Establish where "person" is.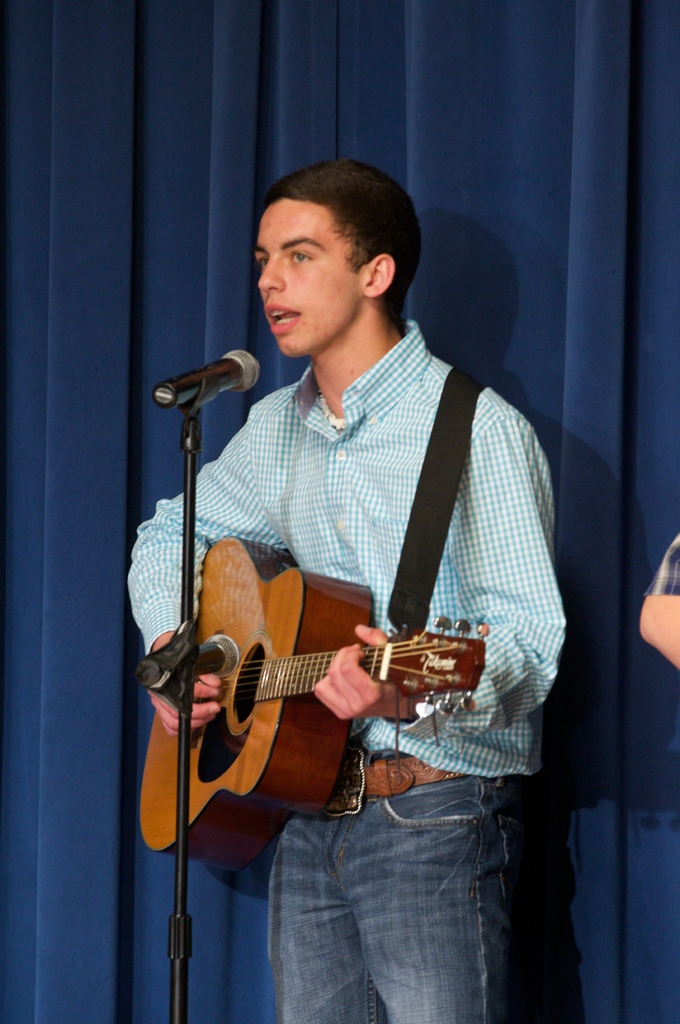
Established at (left=139, top=149, right=563, bottom=1000).
